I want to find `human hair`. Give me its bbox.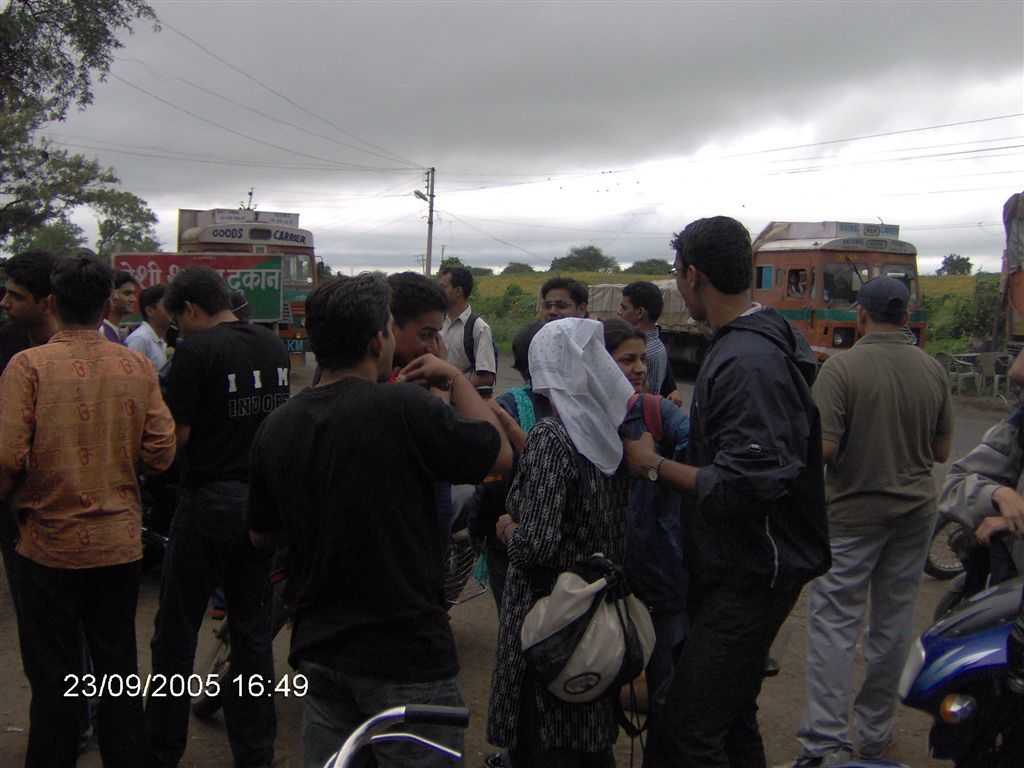
locate(228, 292, 252, 315).
